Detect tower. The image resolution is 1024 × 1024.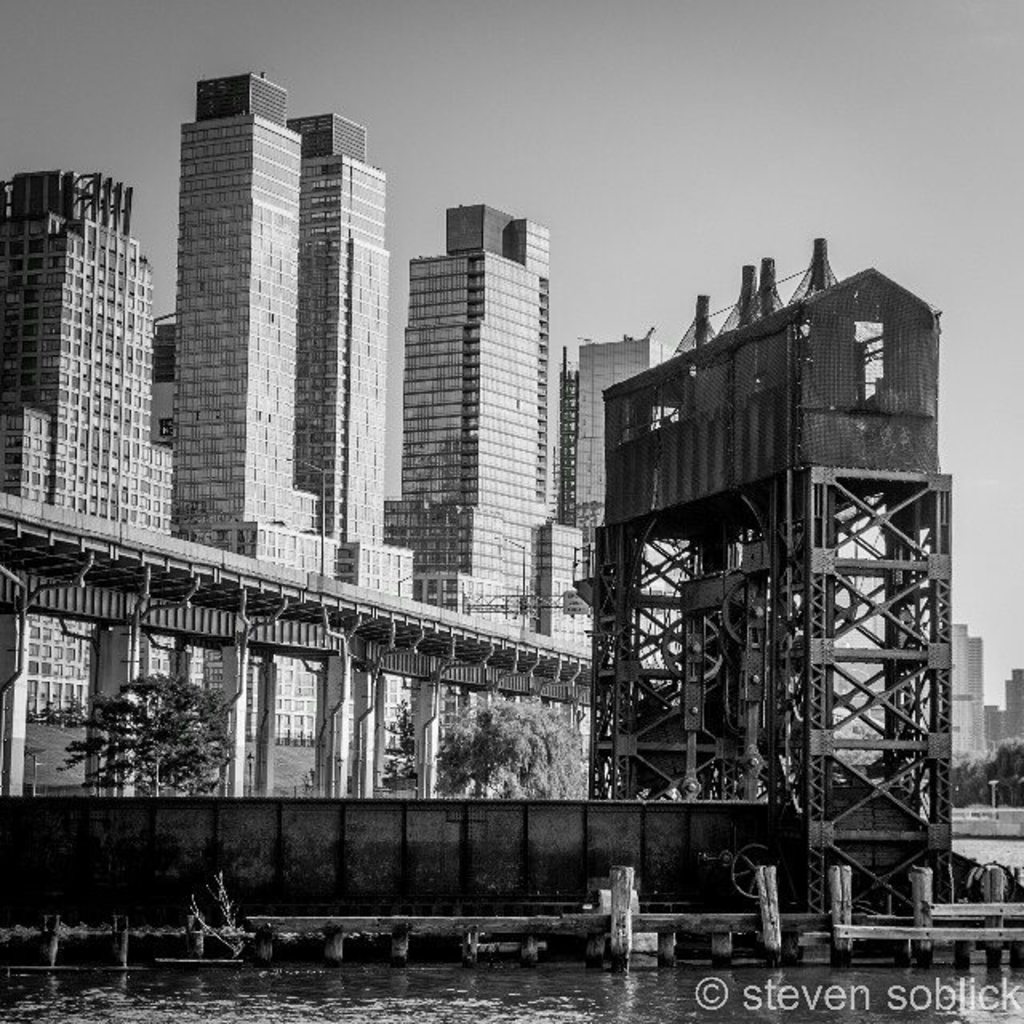
select_region(8, 206, 1022, 1021).
